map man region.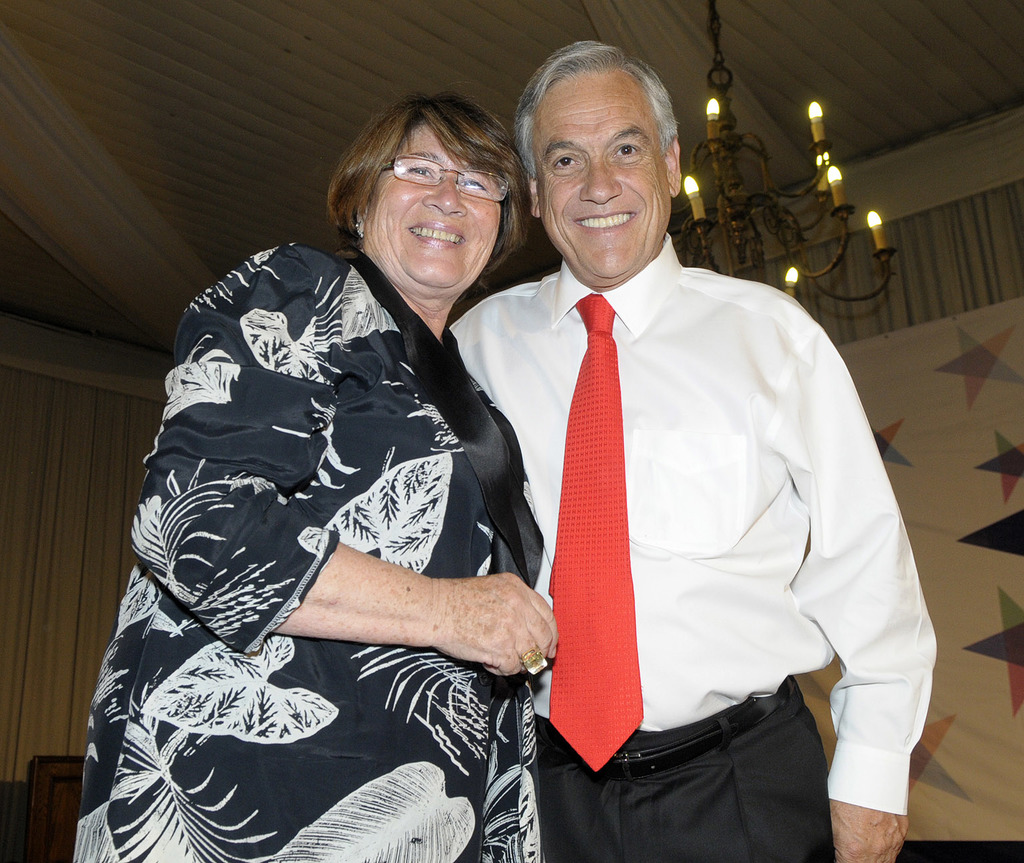
Mapped to (left=439, top=8, right=935, bottom=862).
